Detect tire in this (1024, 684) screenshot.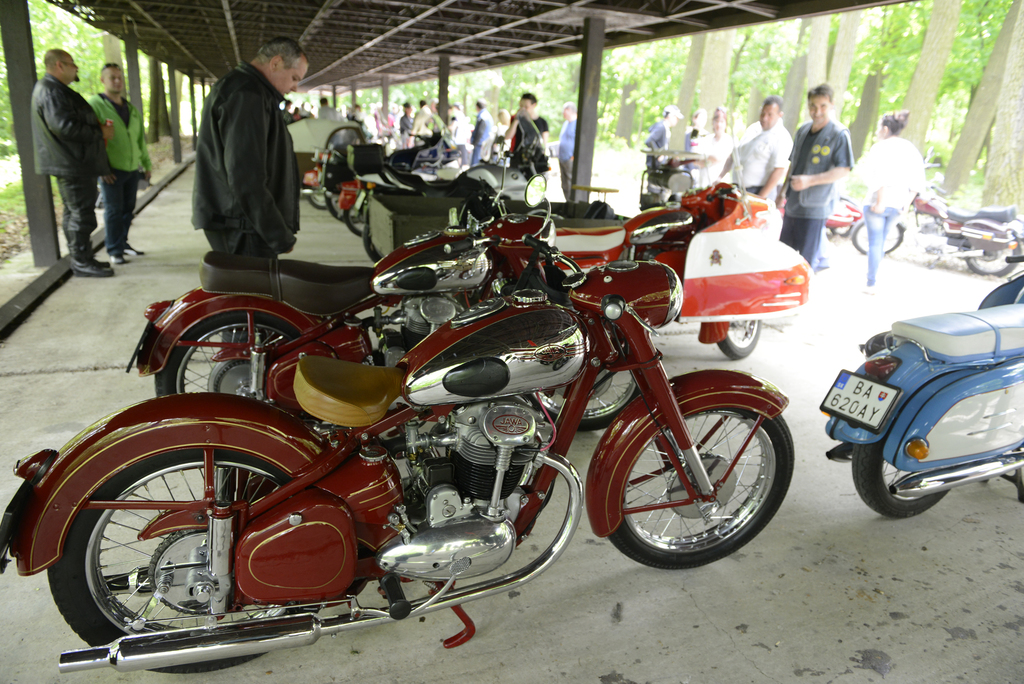
Detection: pyautogui.locateOnScreen(850, 216, 904, 256).
